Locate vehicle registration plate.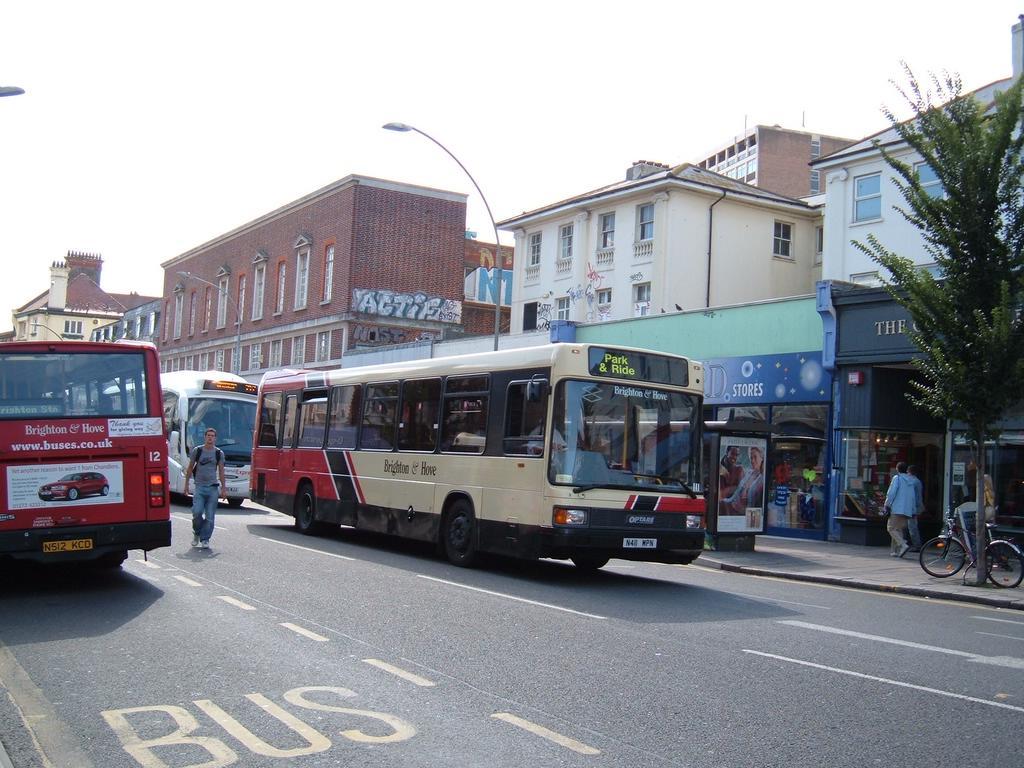
Bounding box: (x1=622, y1=536, x2=657, y2=548).
